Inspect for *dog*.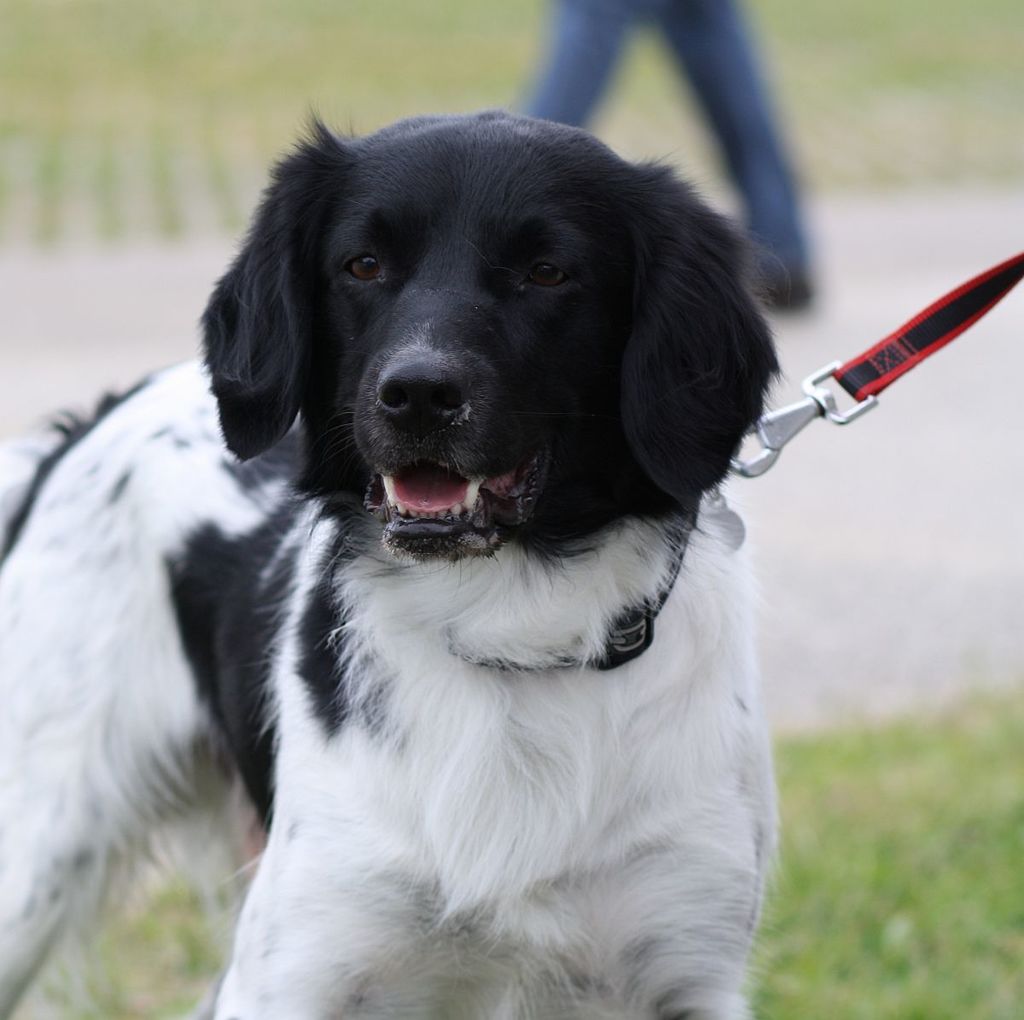
Inspection: [0,106,783,1019].
